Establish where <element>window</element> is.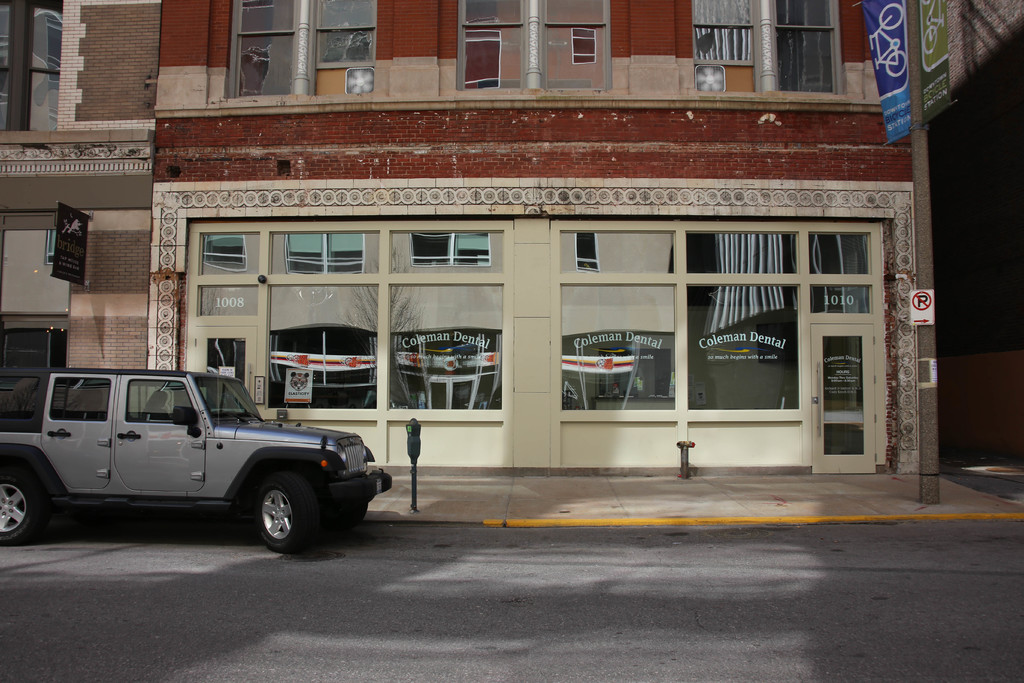
Established at box(394, 283, 505, 417).
